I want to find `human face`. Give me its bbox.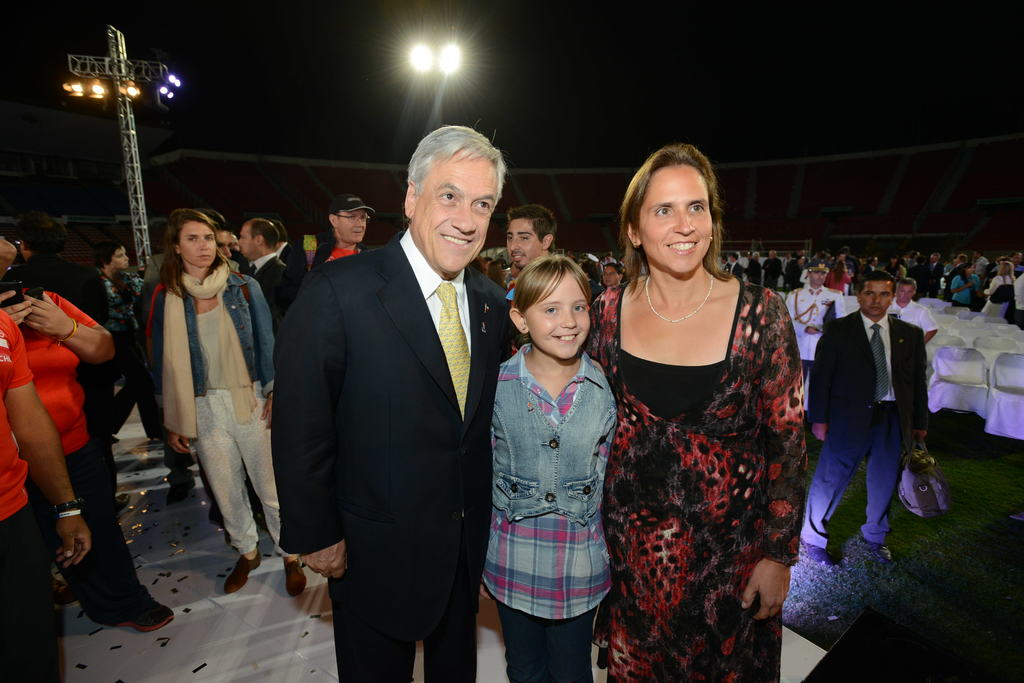
(x1=240, y1=227, x2=258, y2=256).
